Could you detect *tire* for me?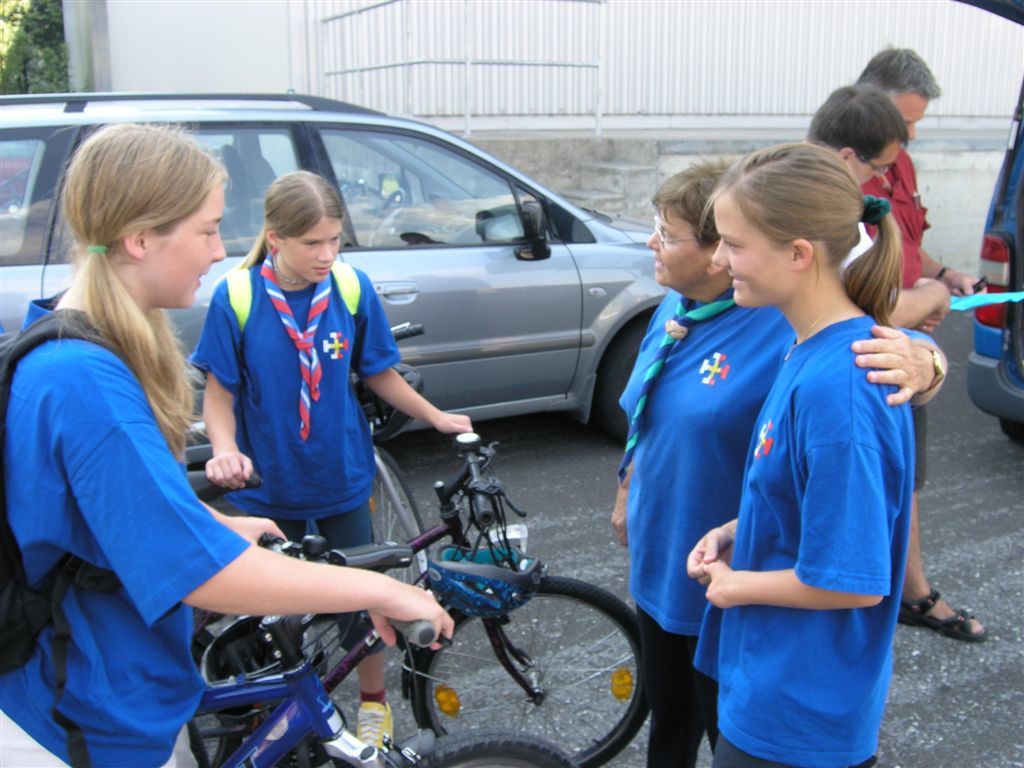
Detection result: rect(591, 303, 658, 449).
